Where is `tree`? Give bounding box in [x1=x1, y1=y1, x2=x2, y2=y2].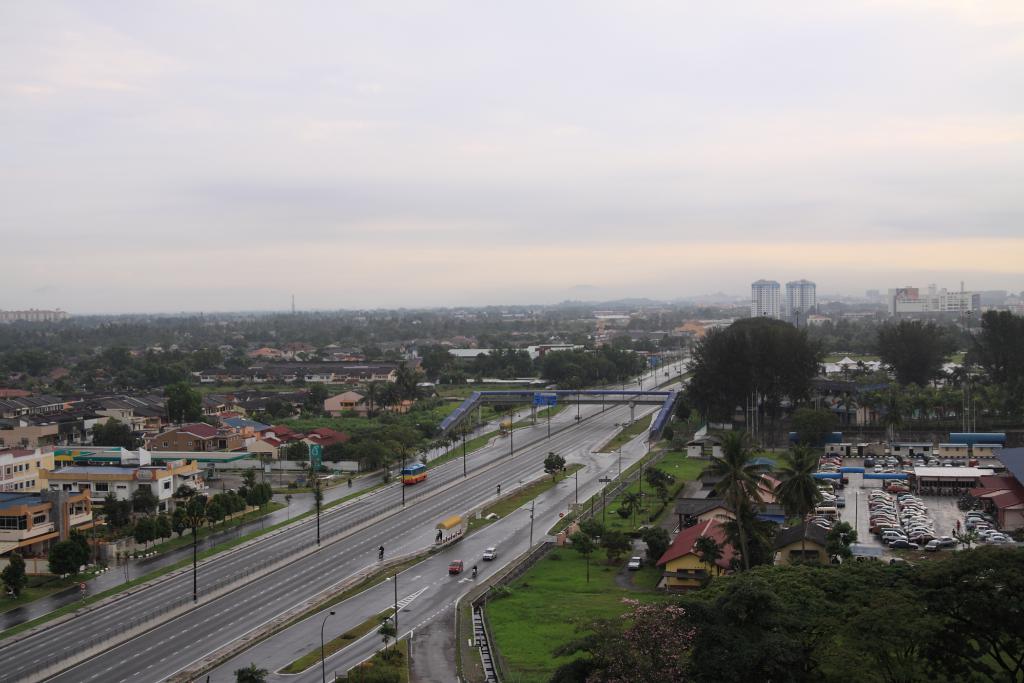
[x1=820, y1=514, x2=861, y2=555].
